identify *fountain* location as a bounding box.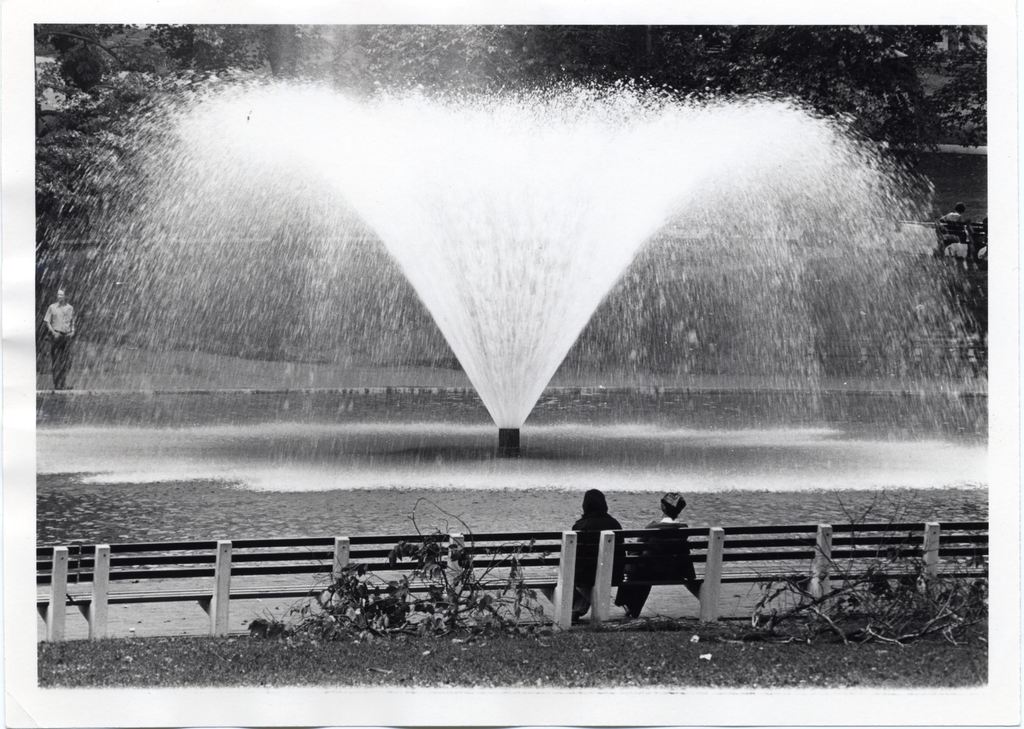
101 86 984 514.
